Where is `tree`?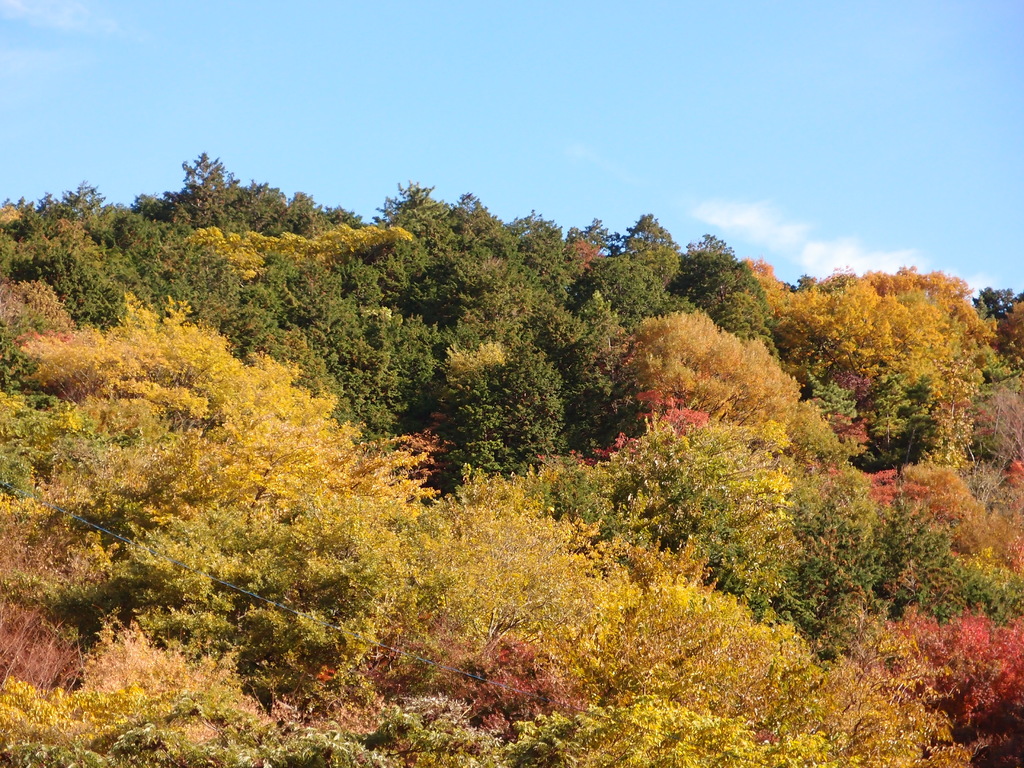
[left=164, top=148, right=245, bottom=230].
